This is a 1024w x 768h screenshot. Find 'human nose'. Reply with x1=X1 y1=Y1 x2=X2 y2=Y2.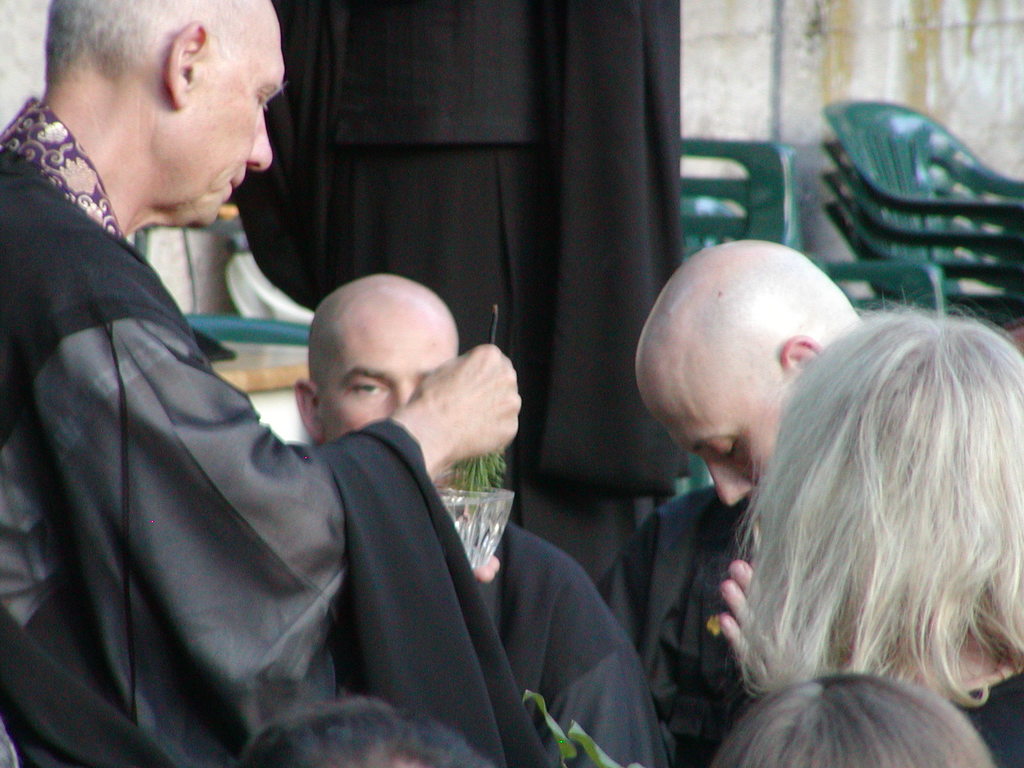
x1=701 y1=457 x2=755 y2=508.
